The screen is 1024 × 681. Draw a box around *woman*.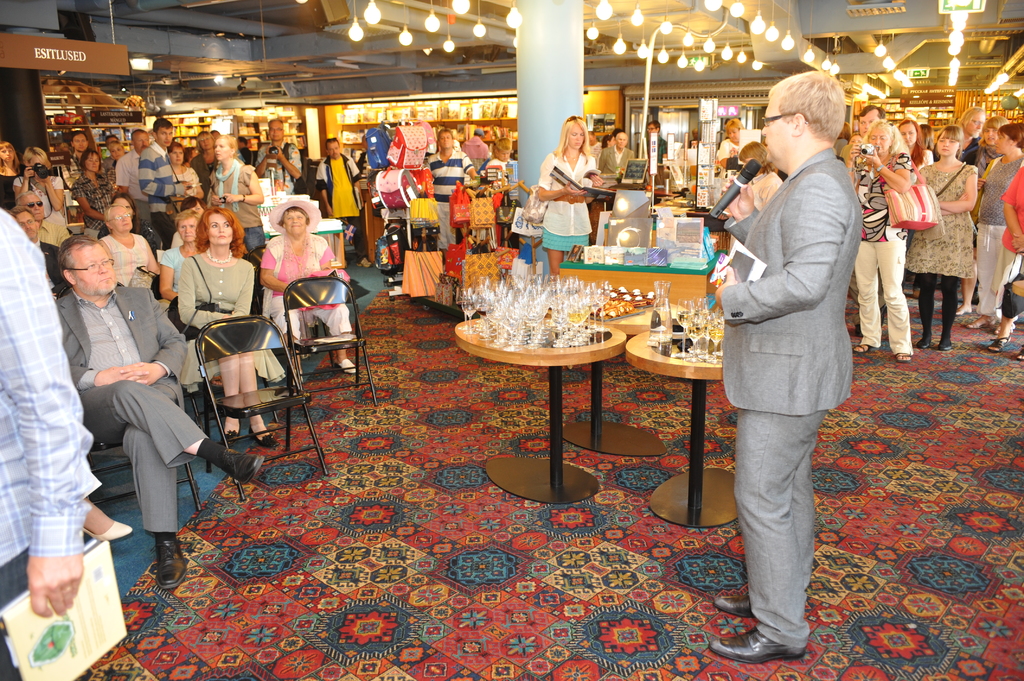
select_region(190, 124, 218, 173).
